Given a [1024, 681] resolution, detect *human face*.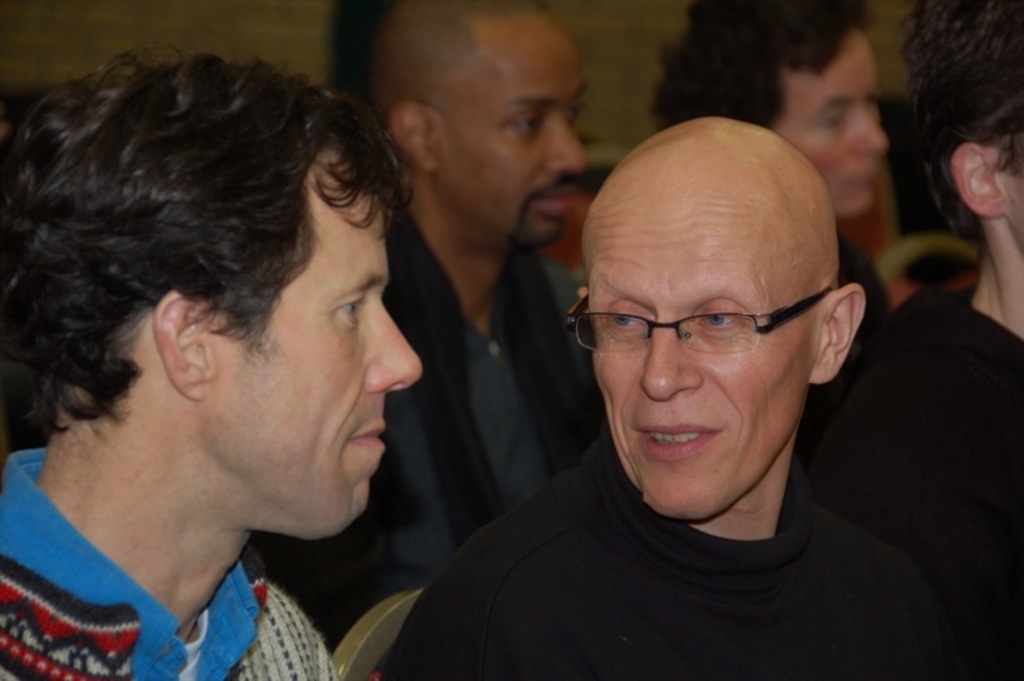
pyautogui.locateOnScreen(778, 24, 890, 218).
